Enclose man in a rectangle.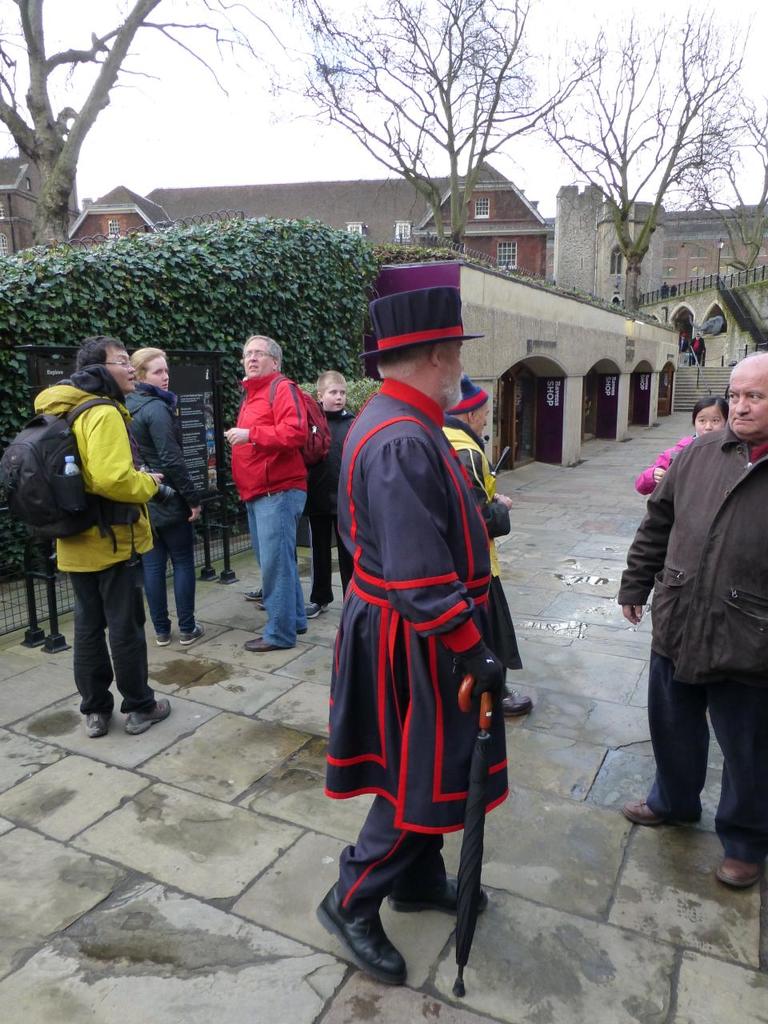
30, 333, 171, 738.
